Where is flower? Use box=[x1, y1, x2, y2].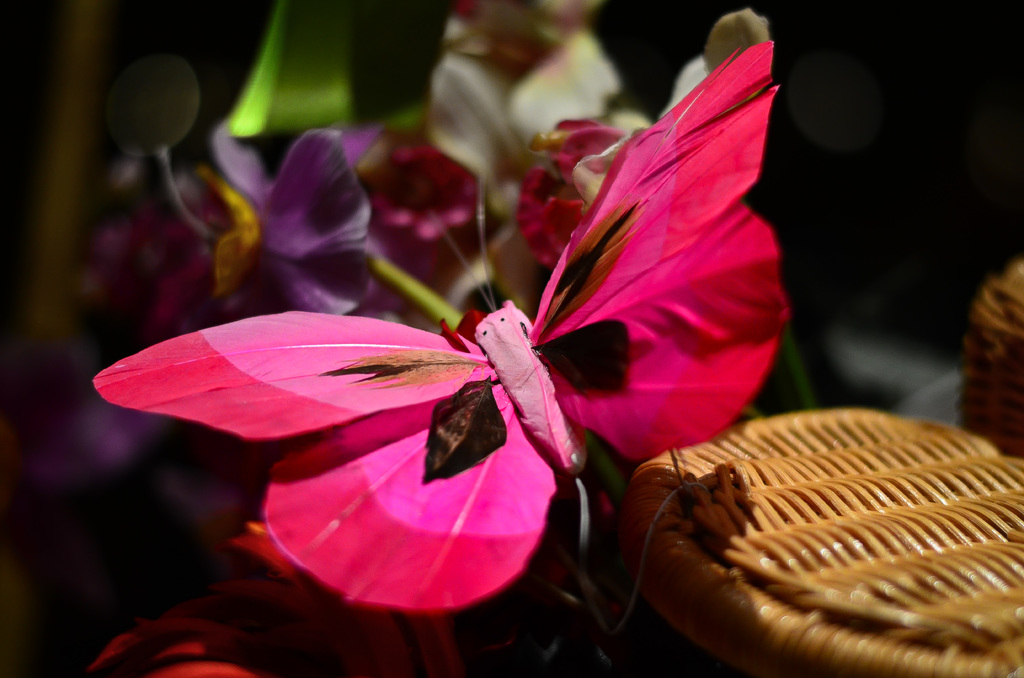
box=[163, 136, 367, 309].
